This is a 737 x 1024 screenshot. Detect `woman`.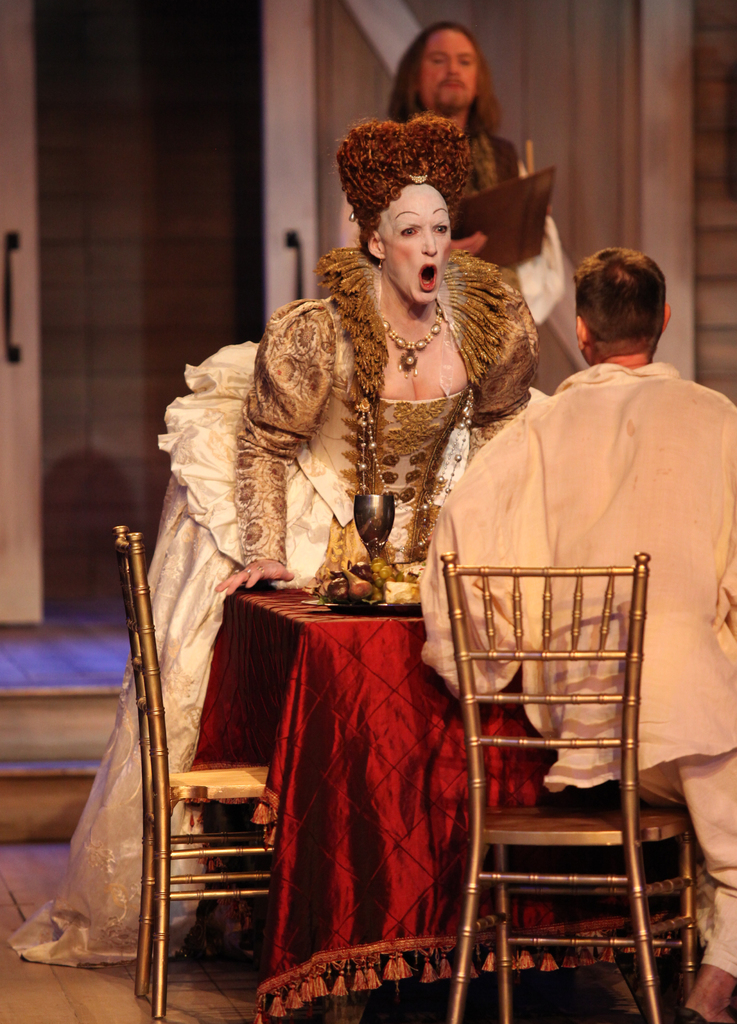
{"left": 10, "top": 186, "right": 541, "bottom": 974}.
